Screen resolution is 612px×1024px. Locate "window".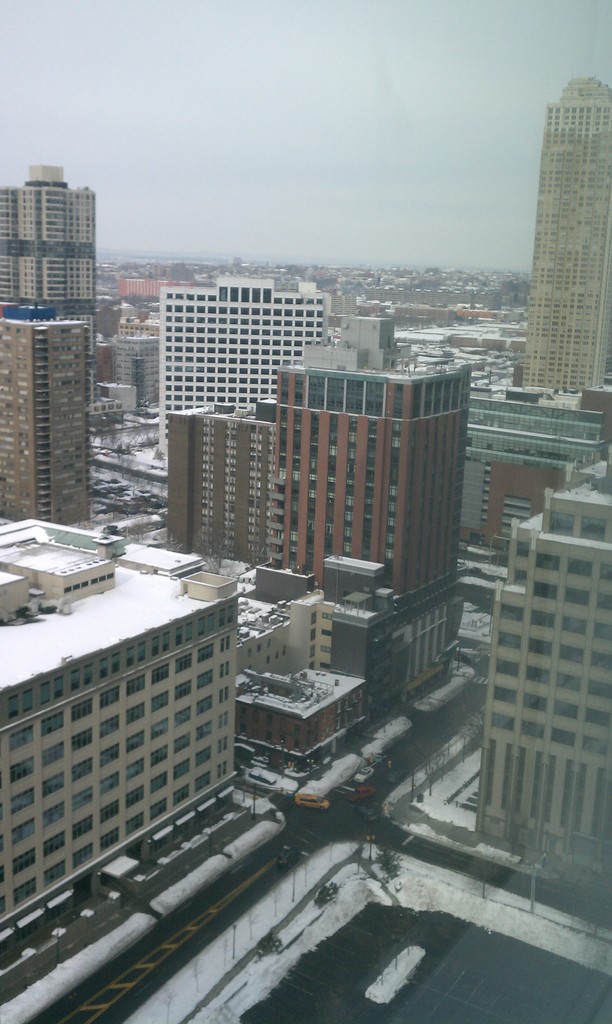
309, 660, 316, 669.
